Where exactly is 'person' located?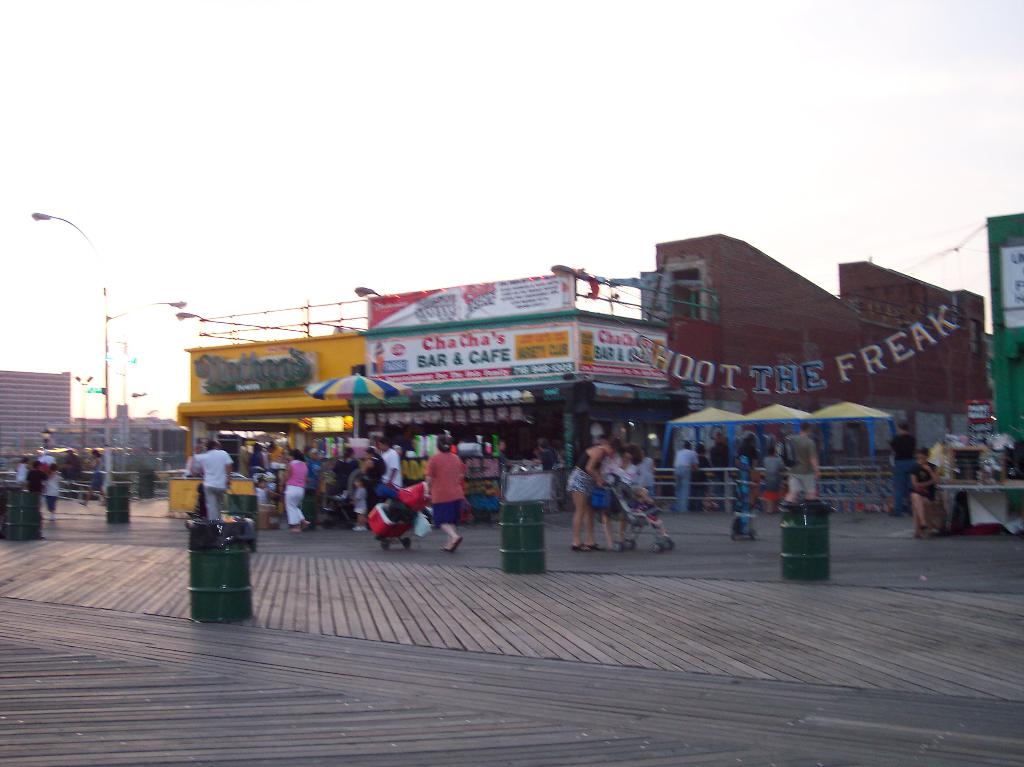
Its bounding box is [left=344, top=476, right=370, bottom=532].
